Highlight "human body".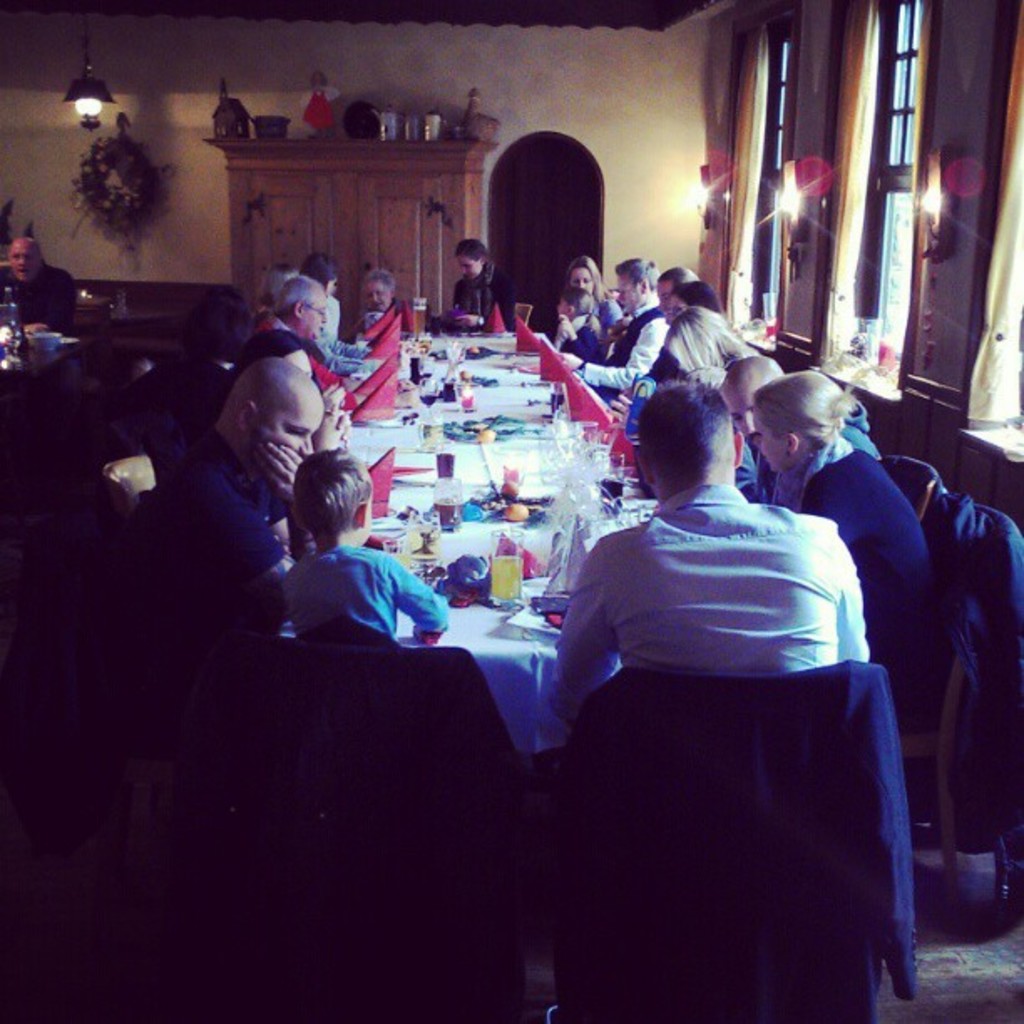
Highlighted region: bbox(343, 266, 413, 348).
